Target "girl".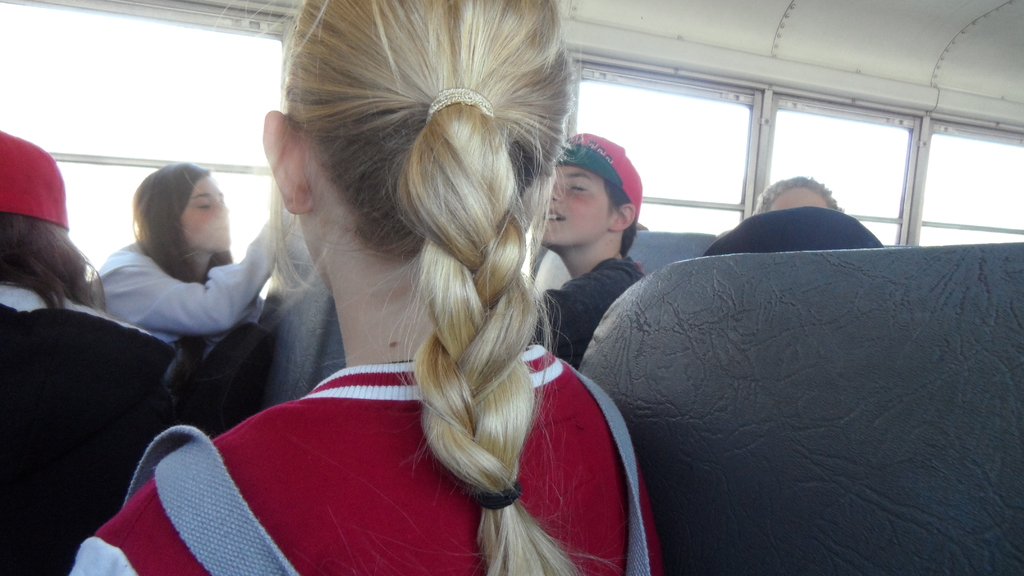
Target region: (67, 0, 662, 575).
